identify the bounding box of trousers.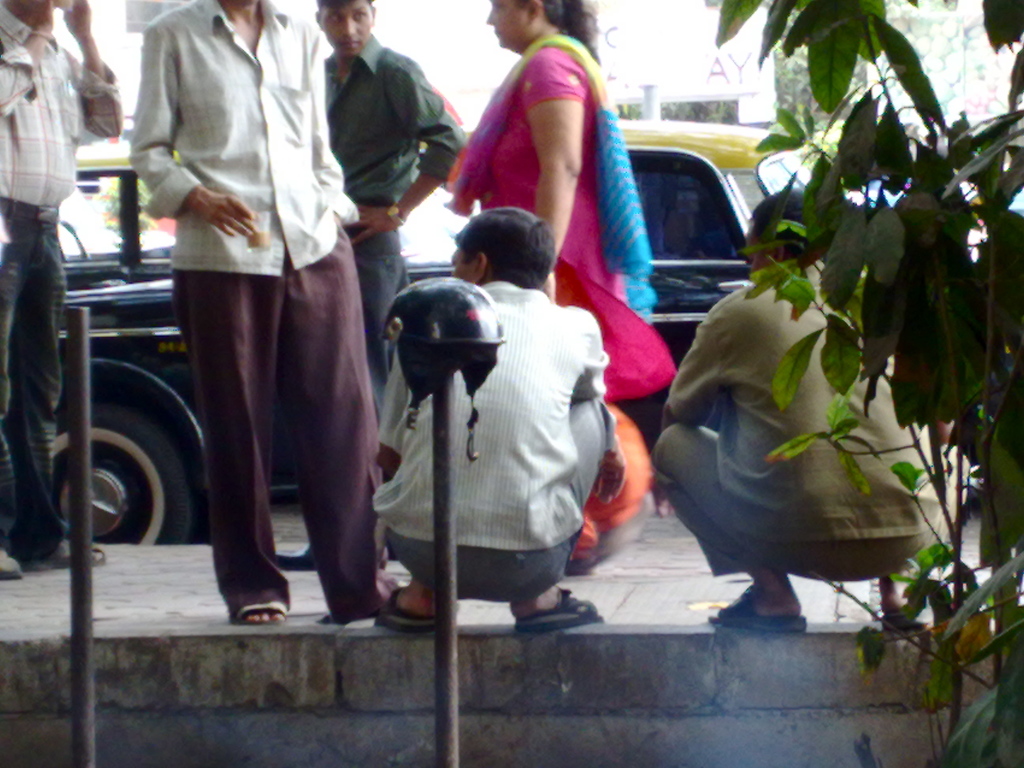
detection(166, 200, 369, 622).
